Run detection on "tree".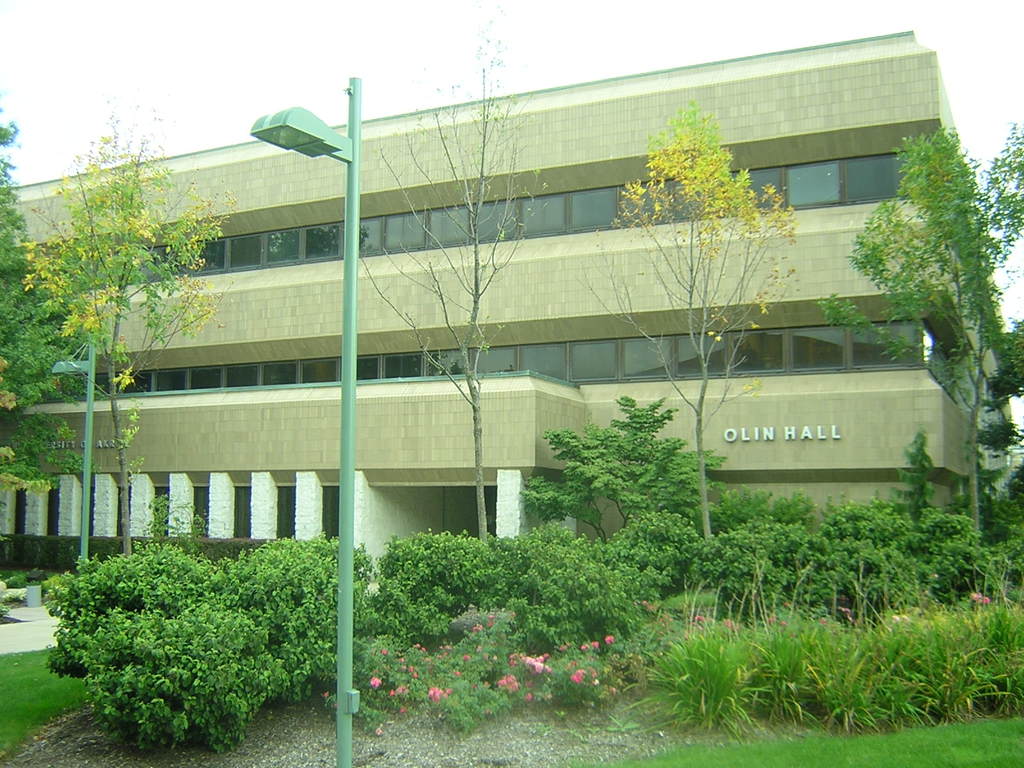
Result: <bbox>575, 104, 810, 544</bbox>.
